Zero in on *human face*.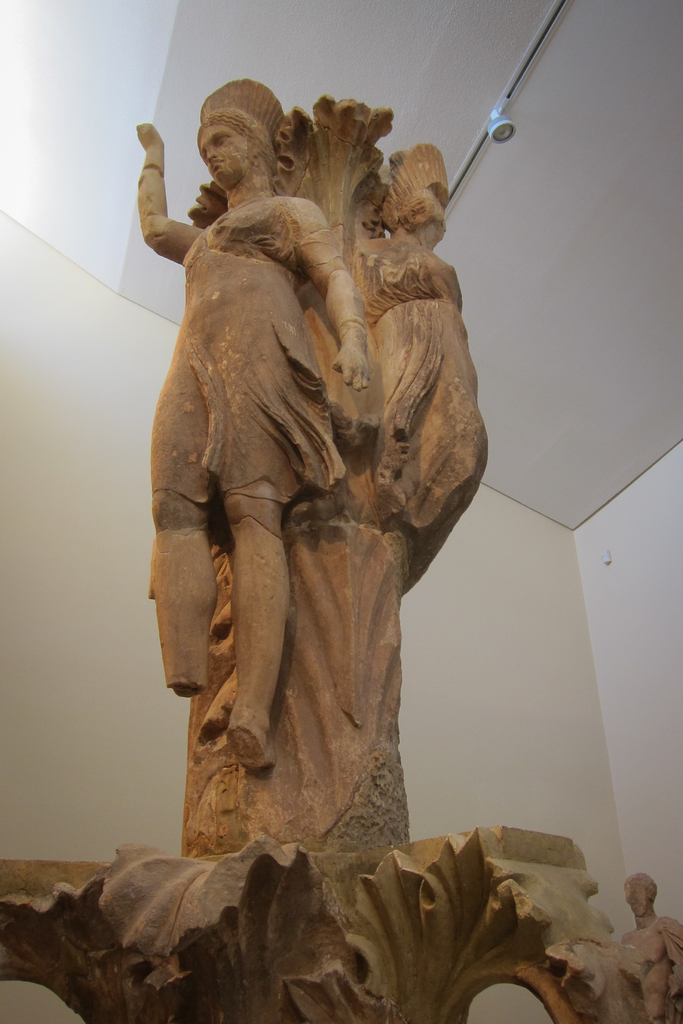
Zeroed in: 199,124,253,185.
